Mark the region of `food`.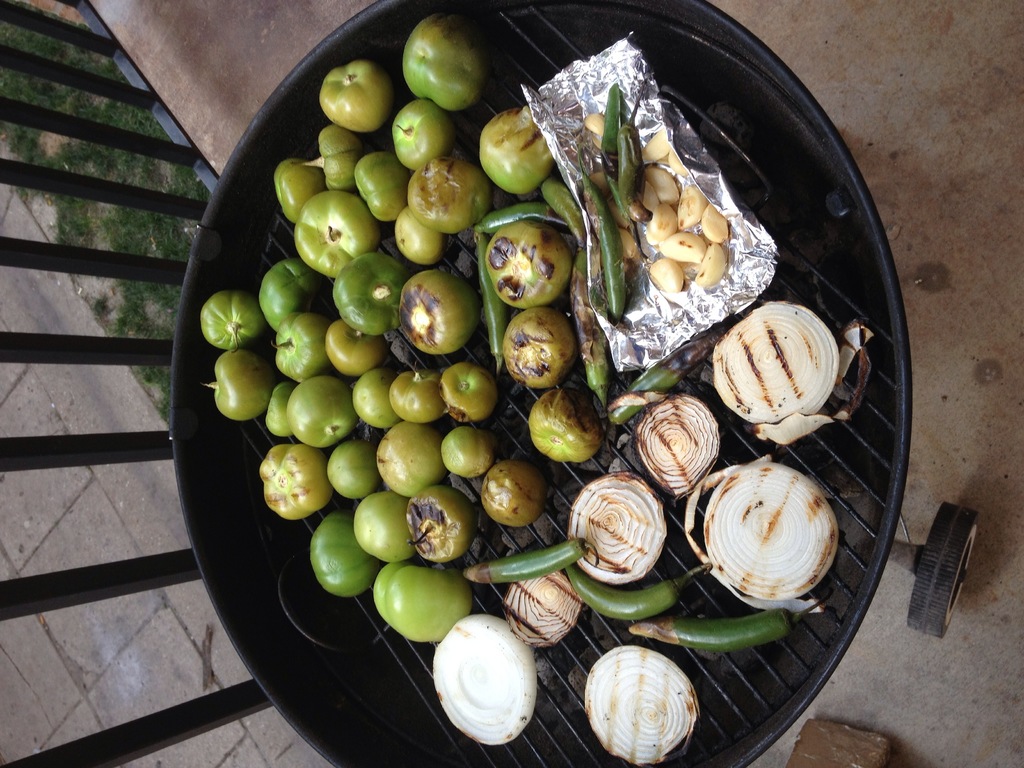
Region: <region>392, 97, 451, 166</region>.
